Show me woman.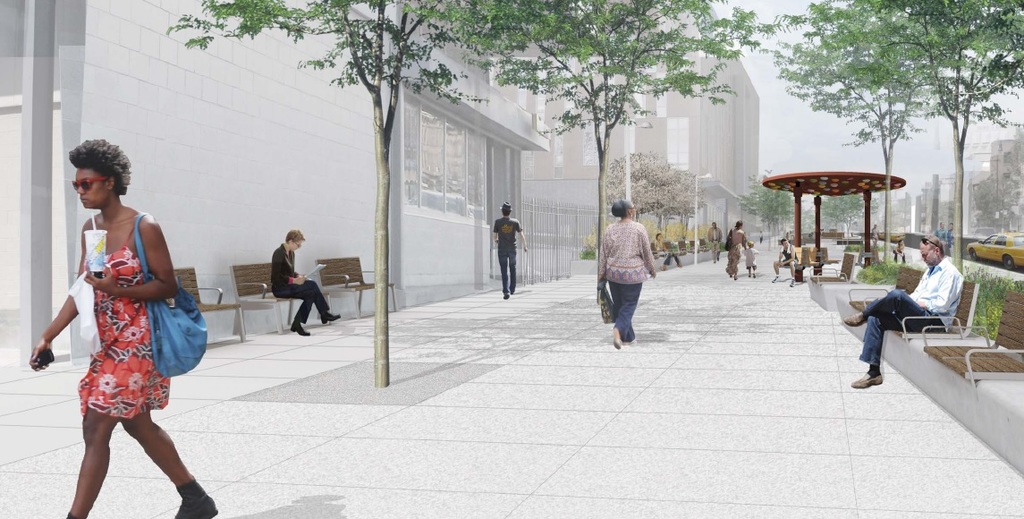
woman is here: [22,139,243,518].
